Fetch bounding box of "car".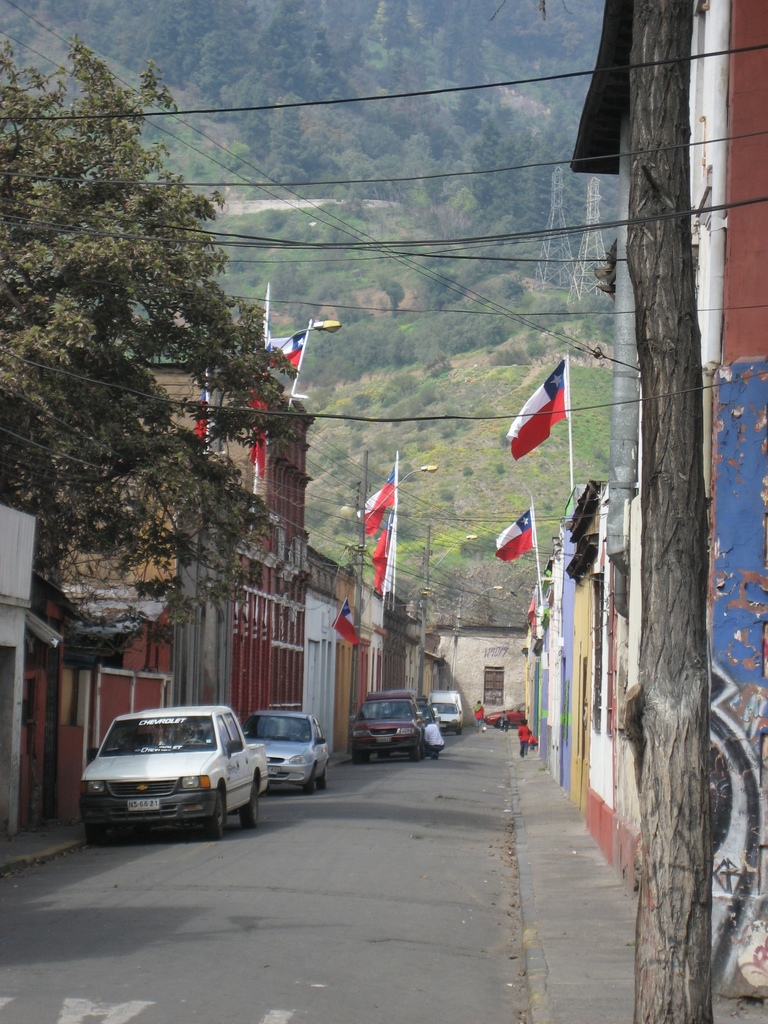
Bbox: [x1=242, y1=709, x2=333, y2=796].
